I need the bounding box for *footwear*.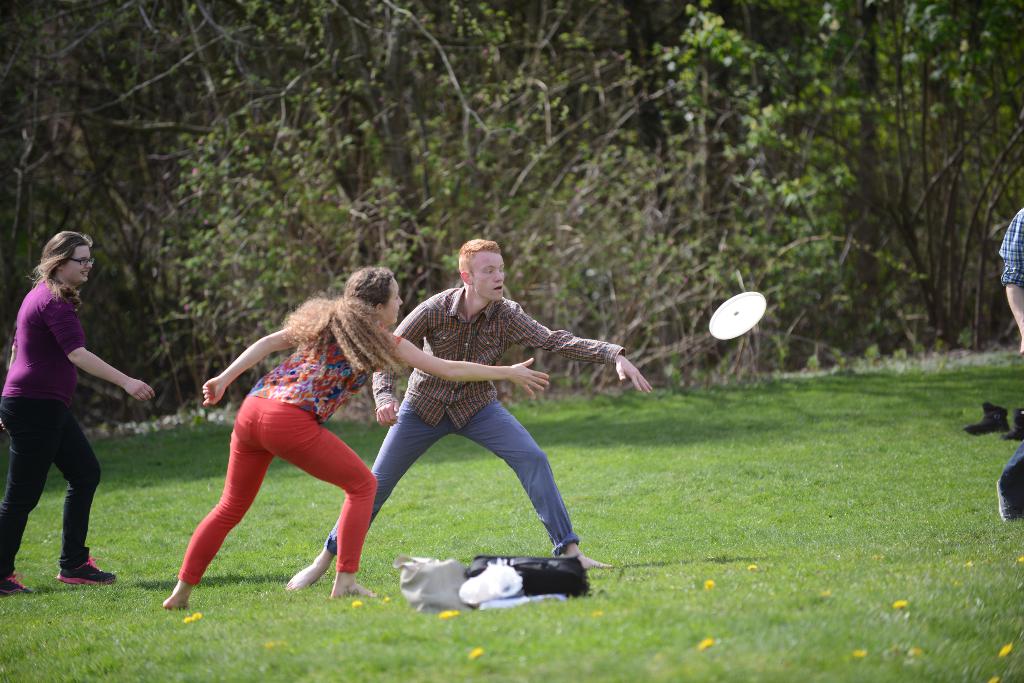
Here it is: 59 557 119 592.
